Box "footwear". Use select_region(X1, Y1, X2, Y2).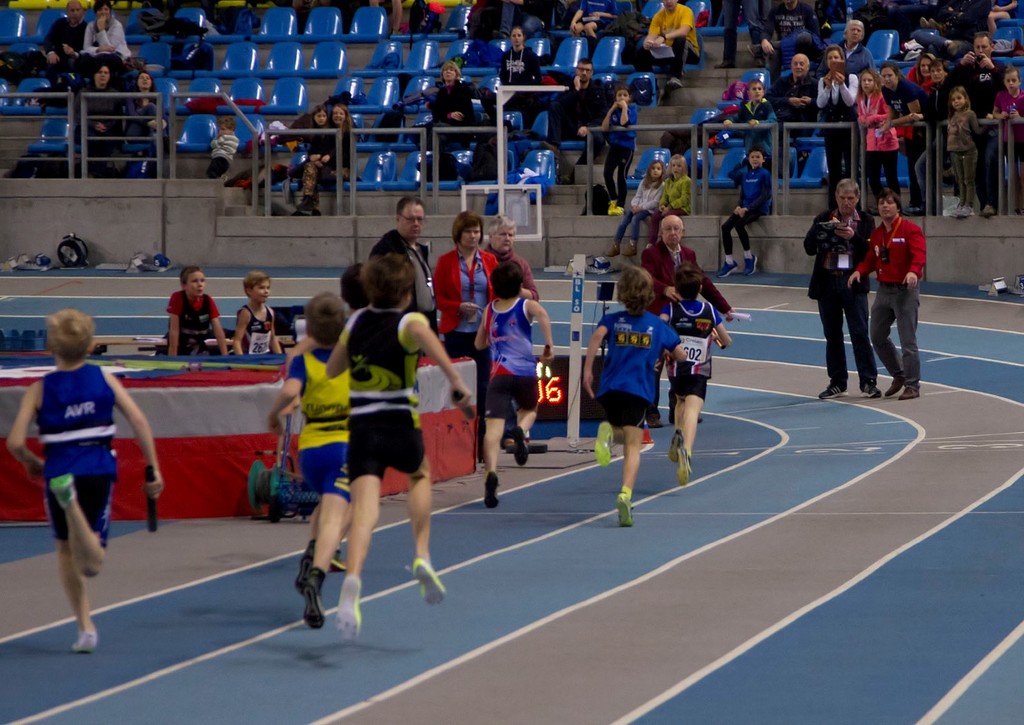
select_region(717, 260, 740, 280).
